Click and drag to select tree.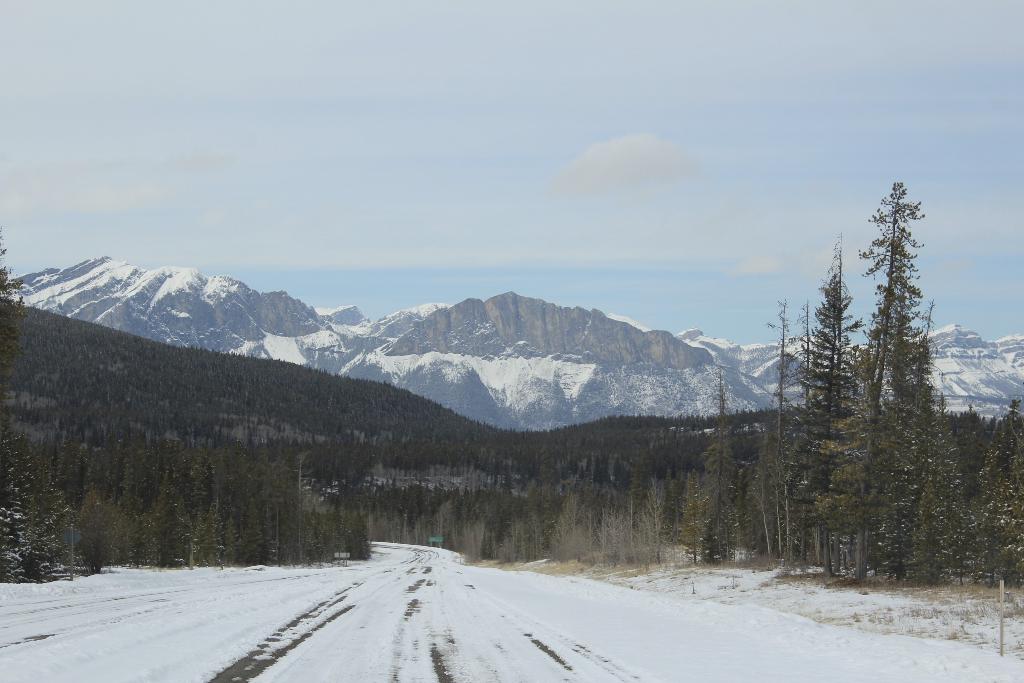
Selection: (x1=964, y1=399, x2=1023, y2=595).
